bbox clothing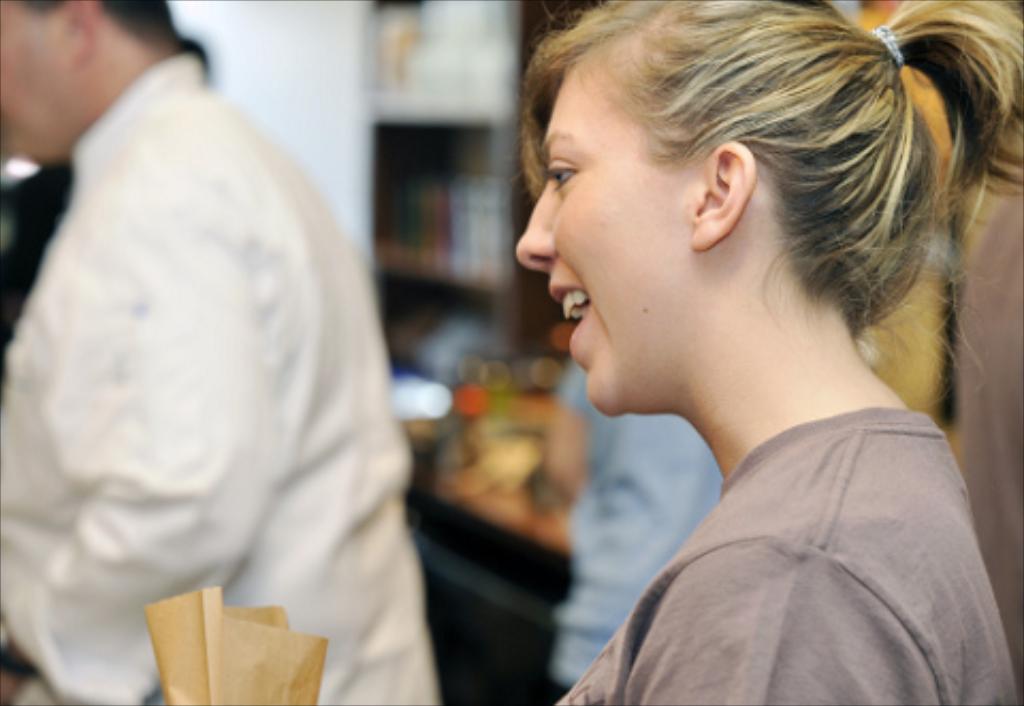
bbox(553, 407, 1022, 704)
